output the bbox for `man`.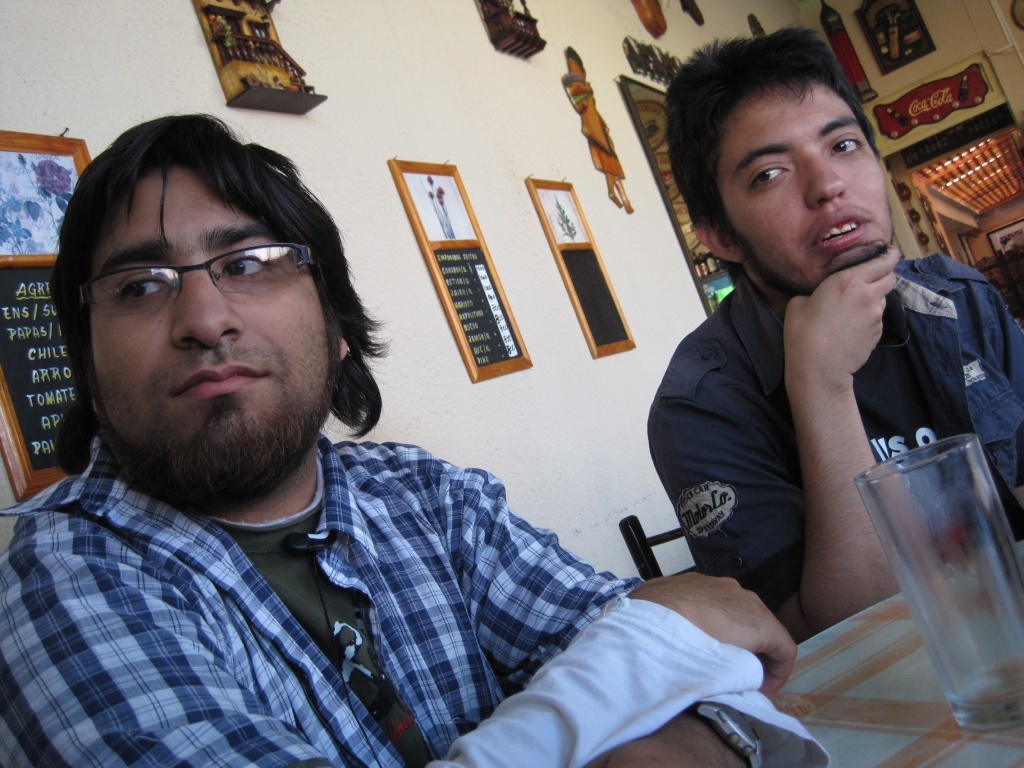
{"x1": 649, "y1": 23, "x2": 1023, "y2": 643}.
